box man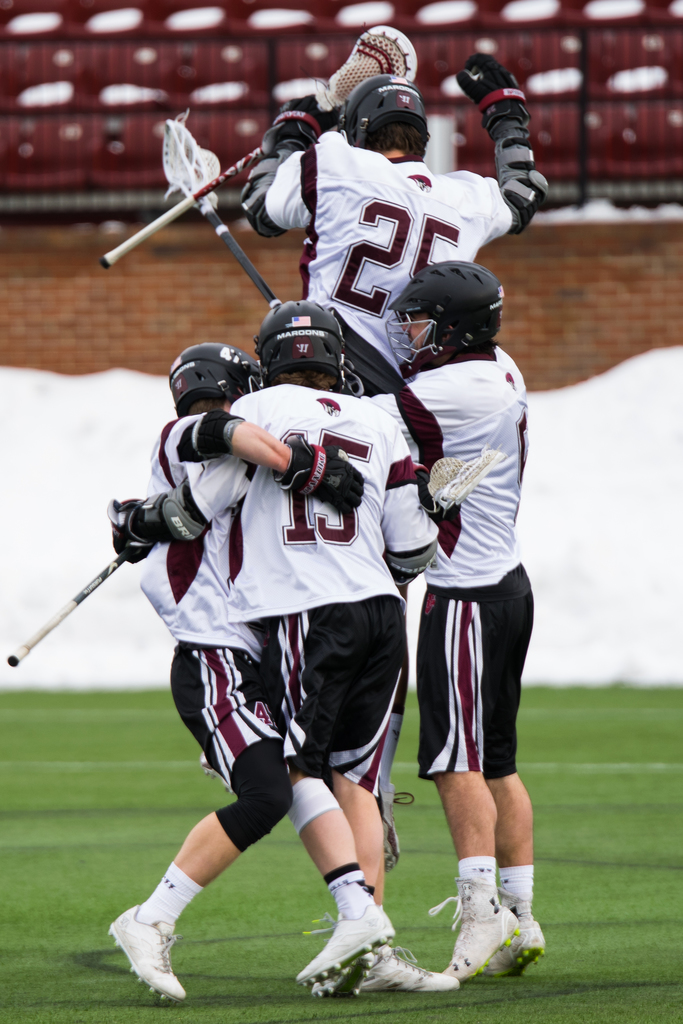
bbox=[243, 50, 552, 400]
